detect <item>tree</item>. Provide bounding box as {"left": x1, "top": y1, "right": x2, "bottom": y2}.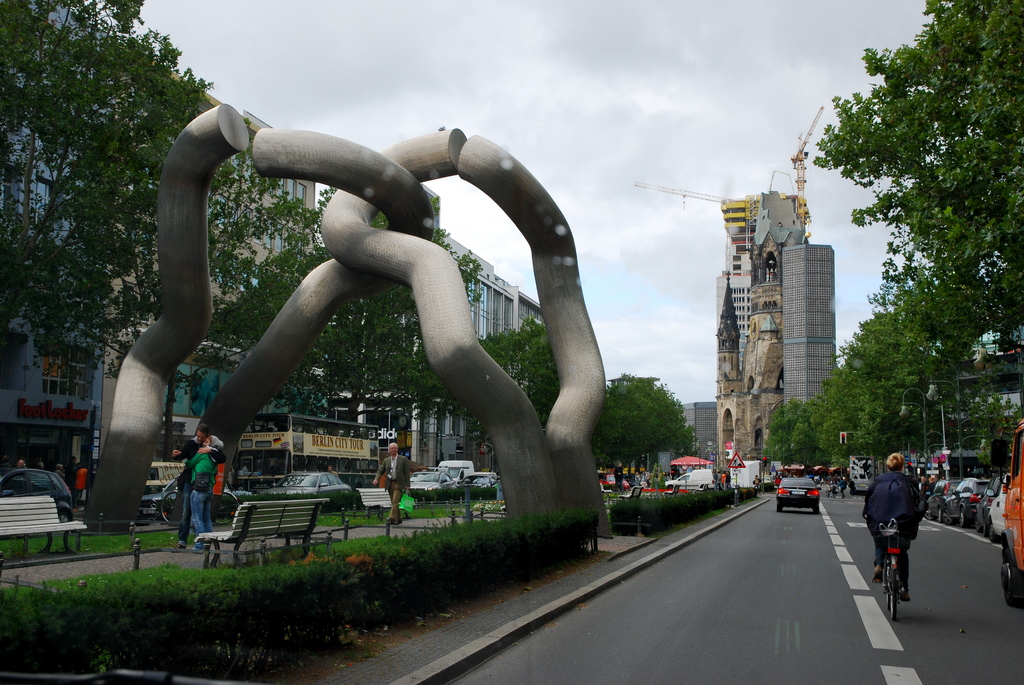
{"left": 458, "top": 319, "right": 550, "bottom": 436}.
